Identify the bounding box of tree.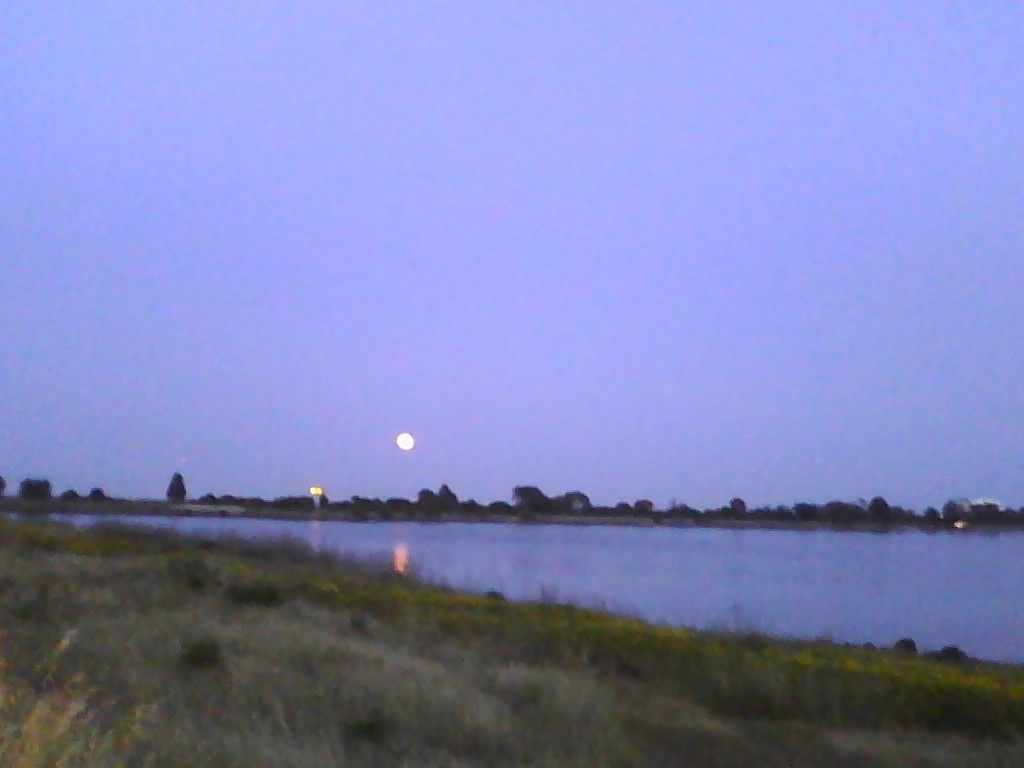
pyautogui.locateOnScreen(945, 502, 971, 524).
